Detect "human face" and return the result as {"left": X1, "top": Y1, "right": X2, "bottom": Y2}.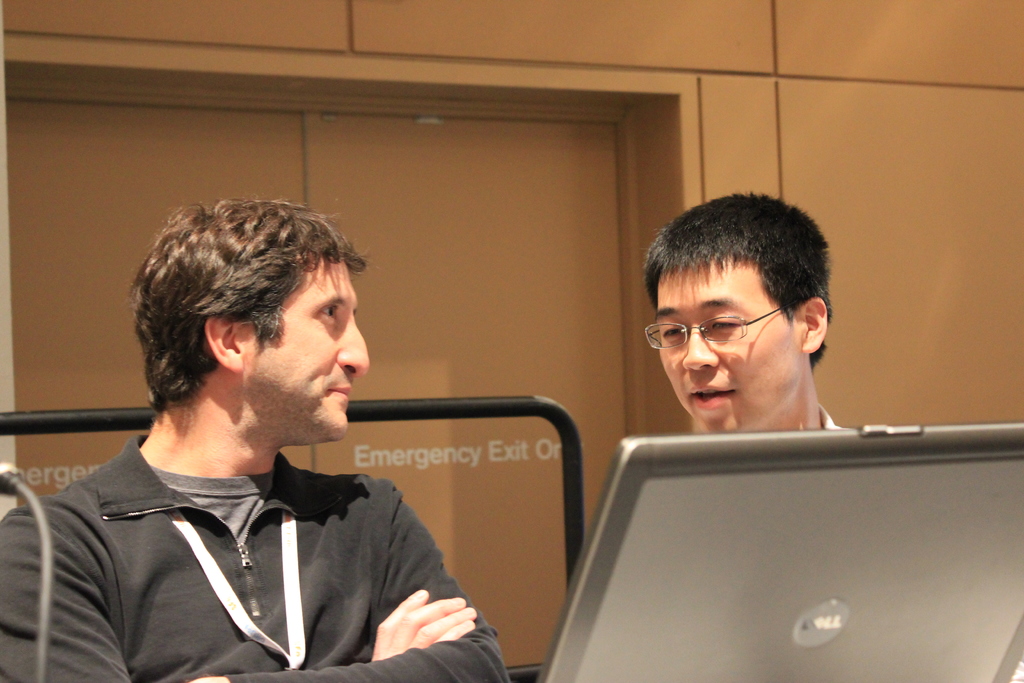
{"left": 652, "top": 260, "right": 794, "bottom": 433}.
